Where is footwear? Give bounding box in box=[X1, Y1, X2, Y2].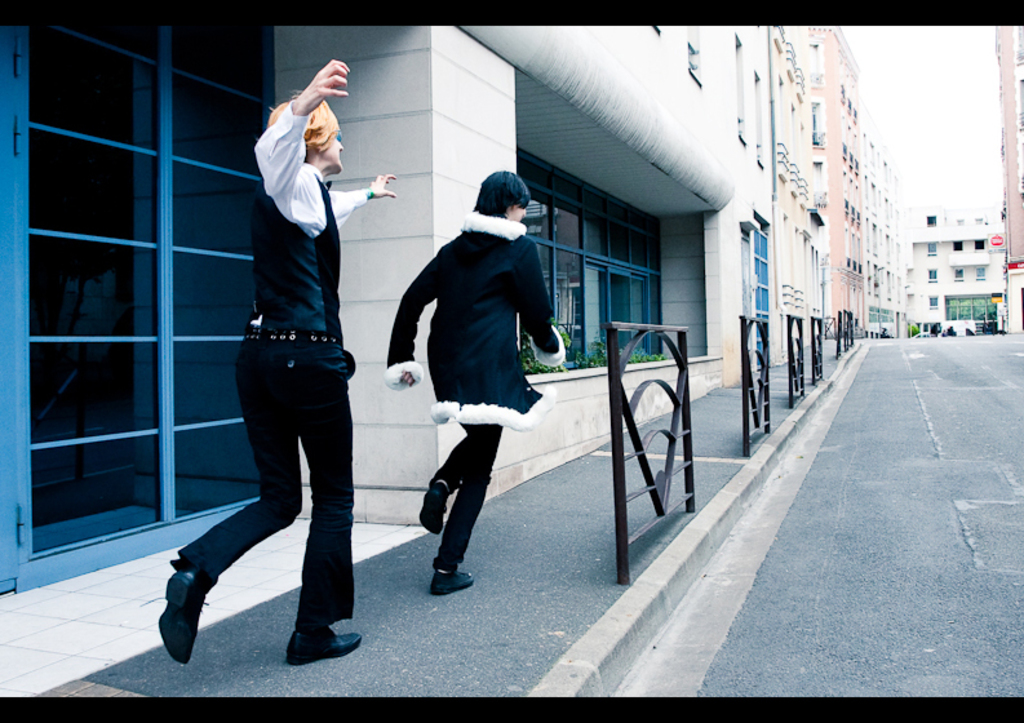
box=[284, 634, 371, 665].
